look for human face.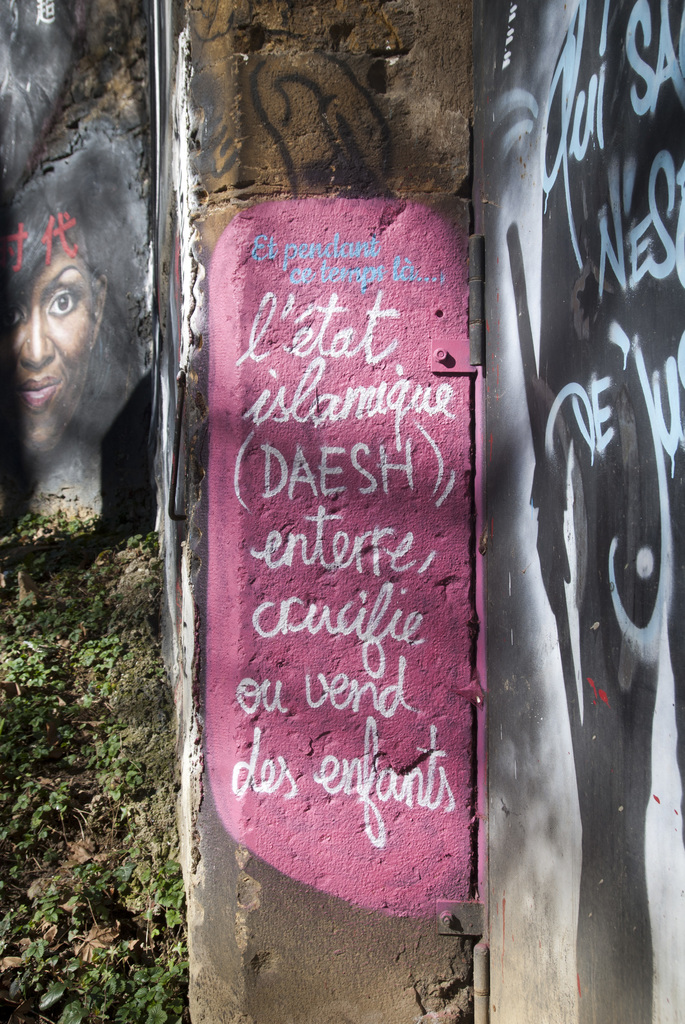
Found: bbox=(3, 221, 102, 456).
